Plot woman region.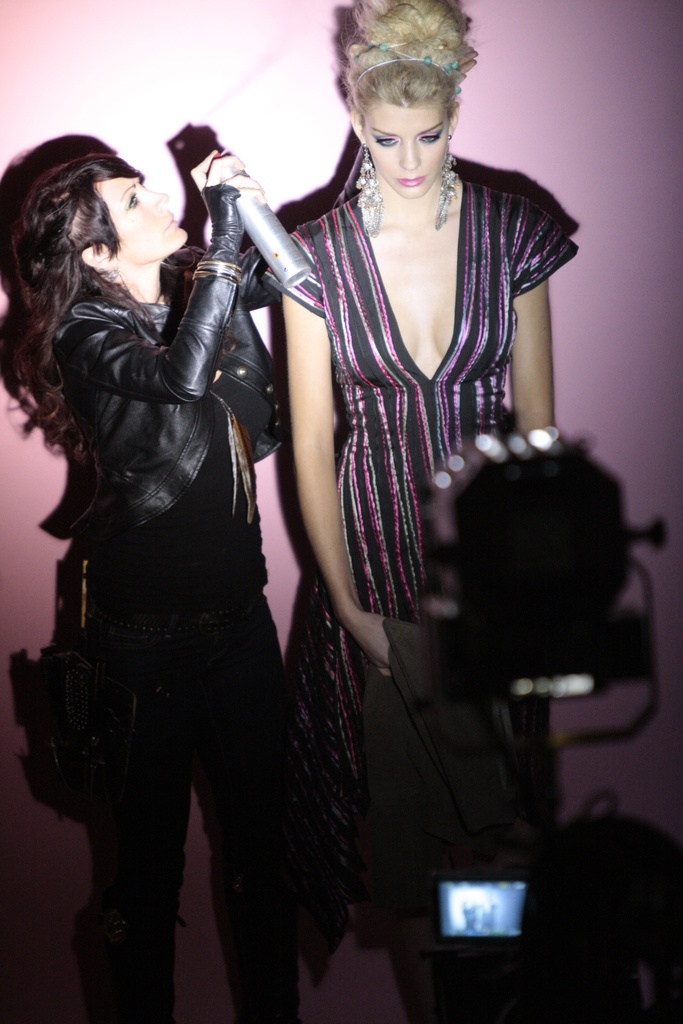
Plotted at bbox=(263, 0, 582, 1023).
